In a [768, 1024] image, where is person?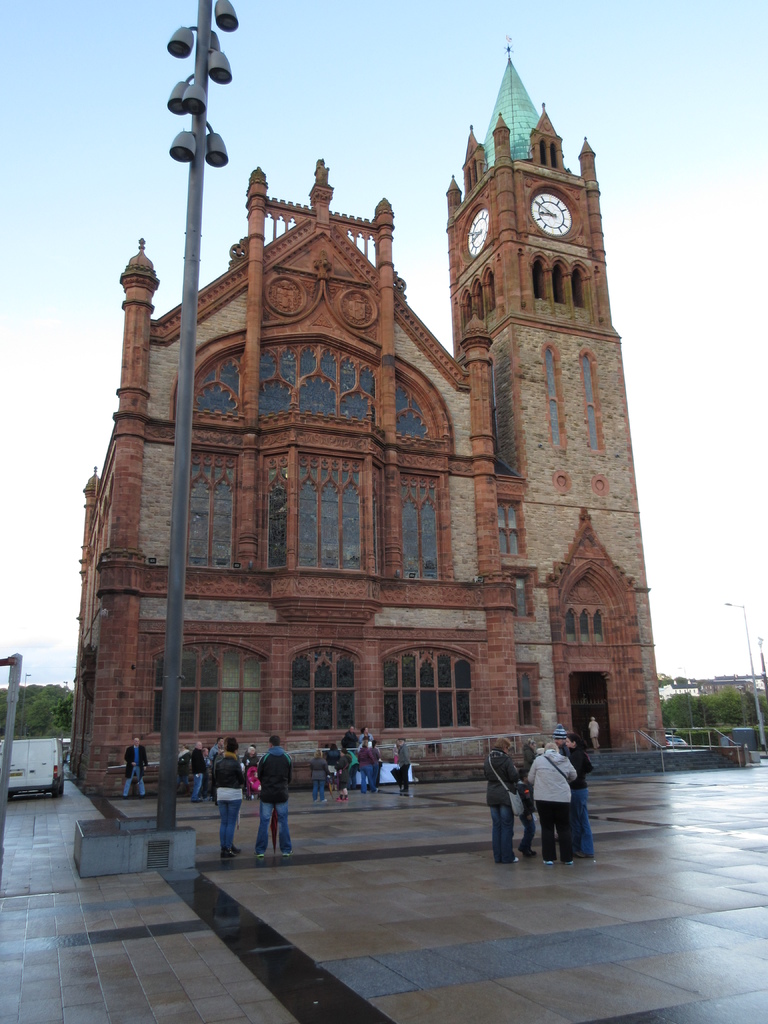
[580,708,600,754].
